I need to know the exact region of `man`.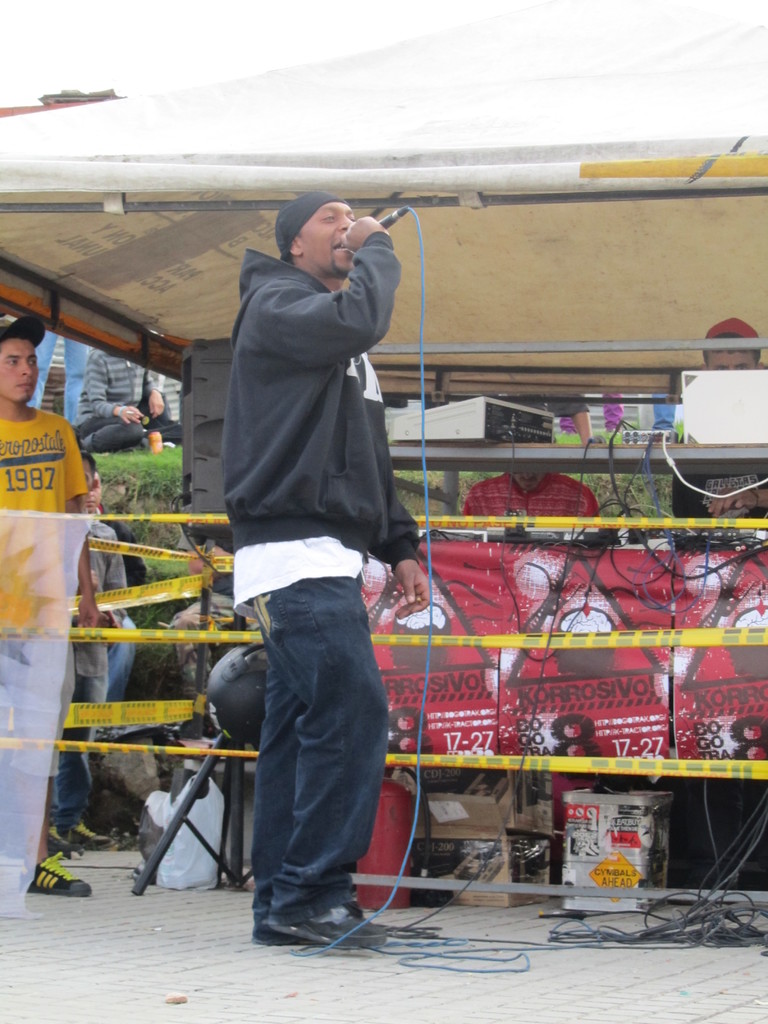
Region: box=[88, 470, 149, 703].
